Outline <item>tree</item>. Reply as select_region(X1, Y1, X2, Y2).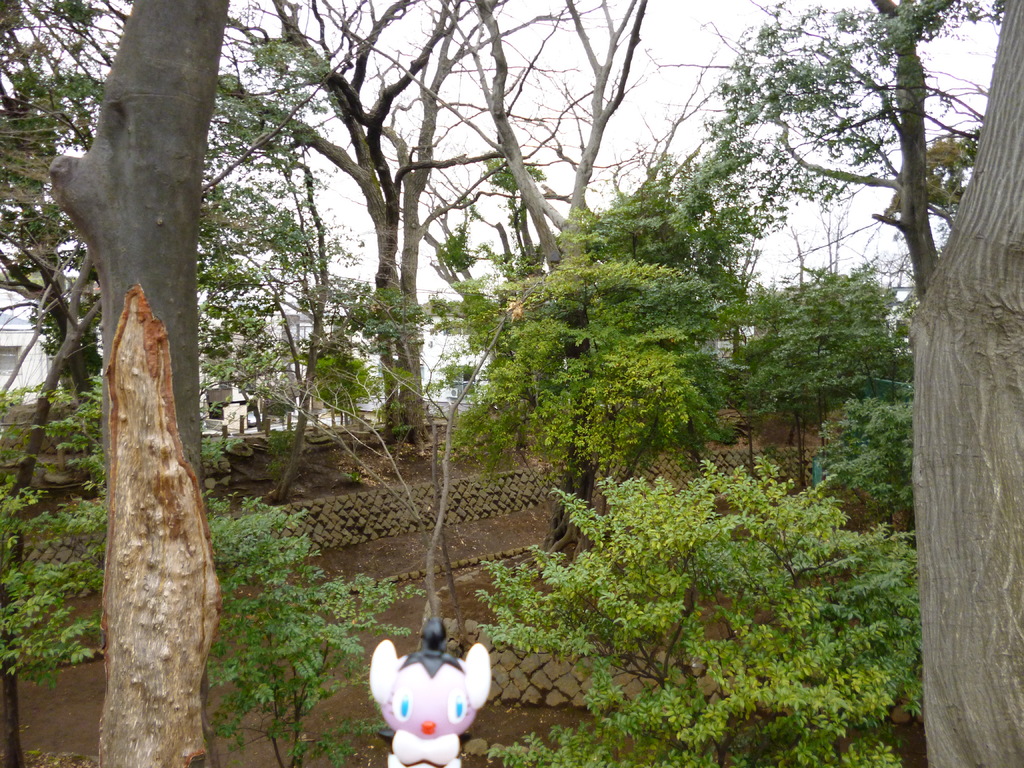
select_region(906, 0, 1023, 767).
